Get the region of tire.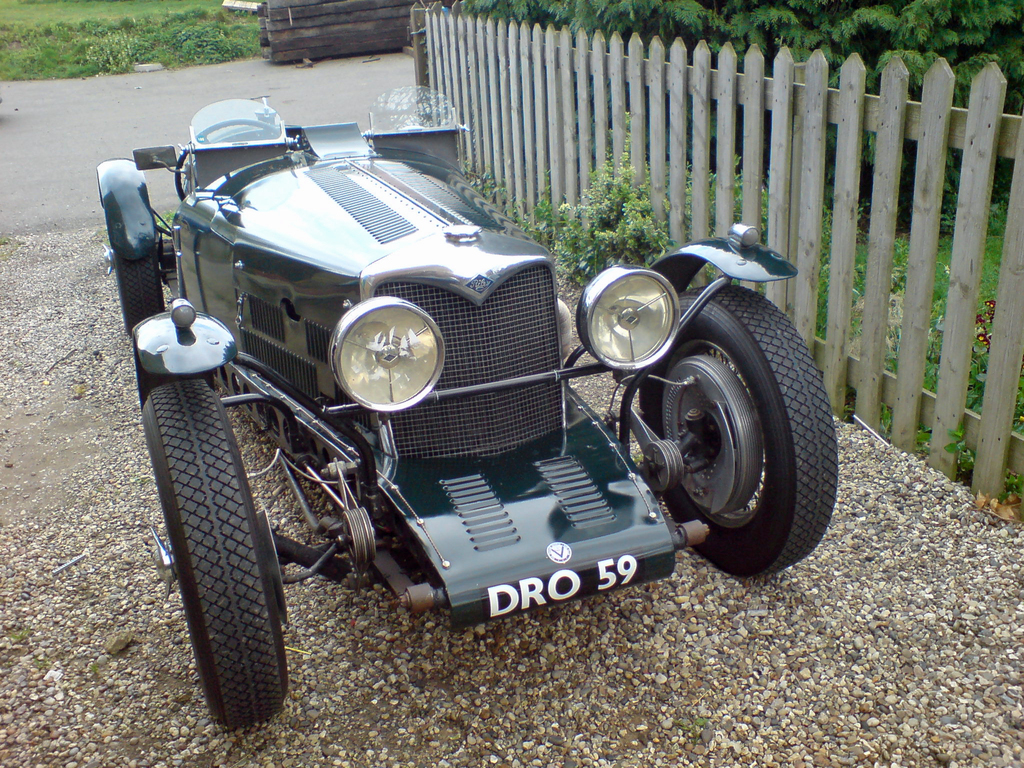
crop(140, 381, 293, 730).
